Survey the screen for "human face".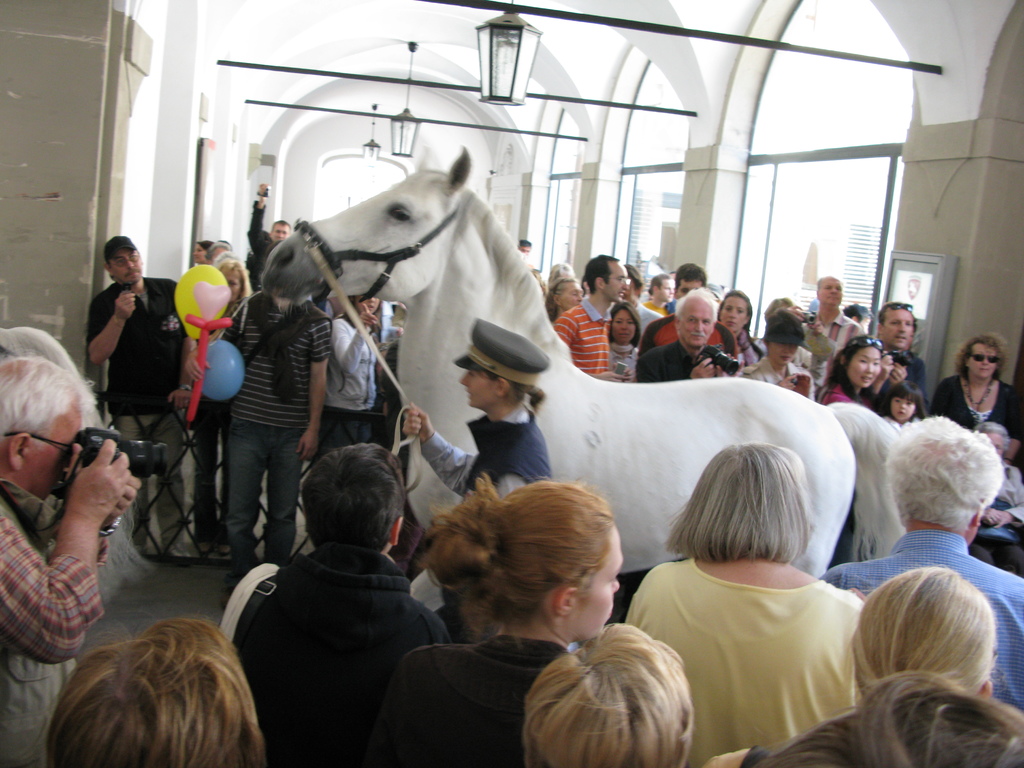
Survey found: Rect(659, 282, 673, 304).
